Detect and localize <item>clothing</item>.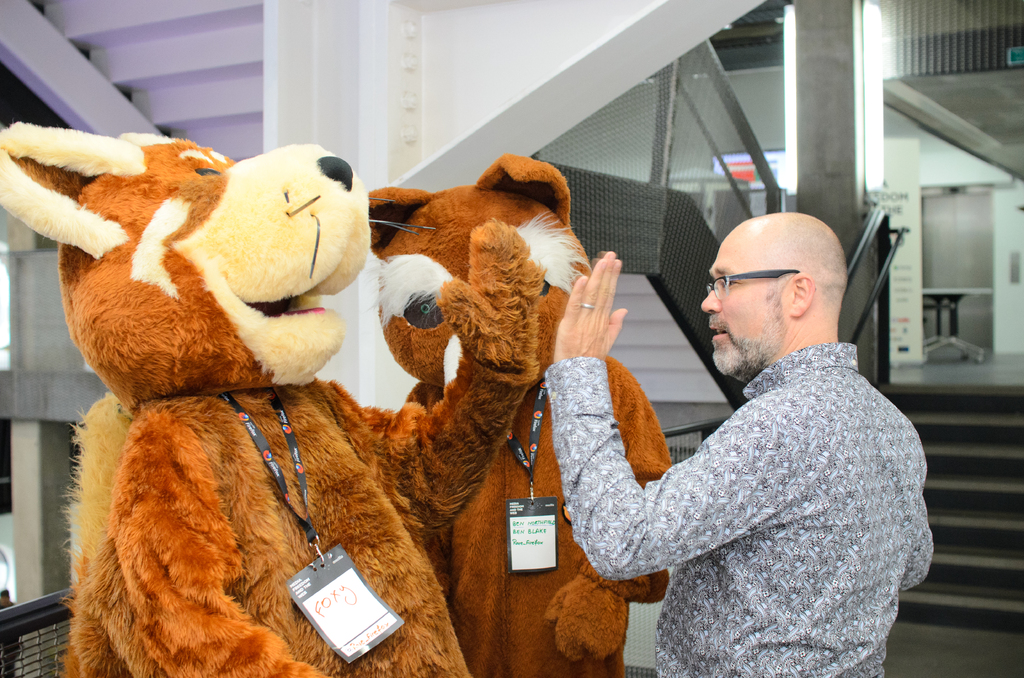
Localized at Rect(64, 220, 543, 677).
